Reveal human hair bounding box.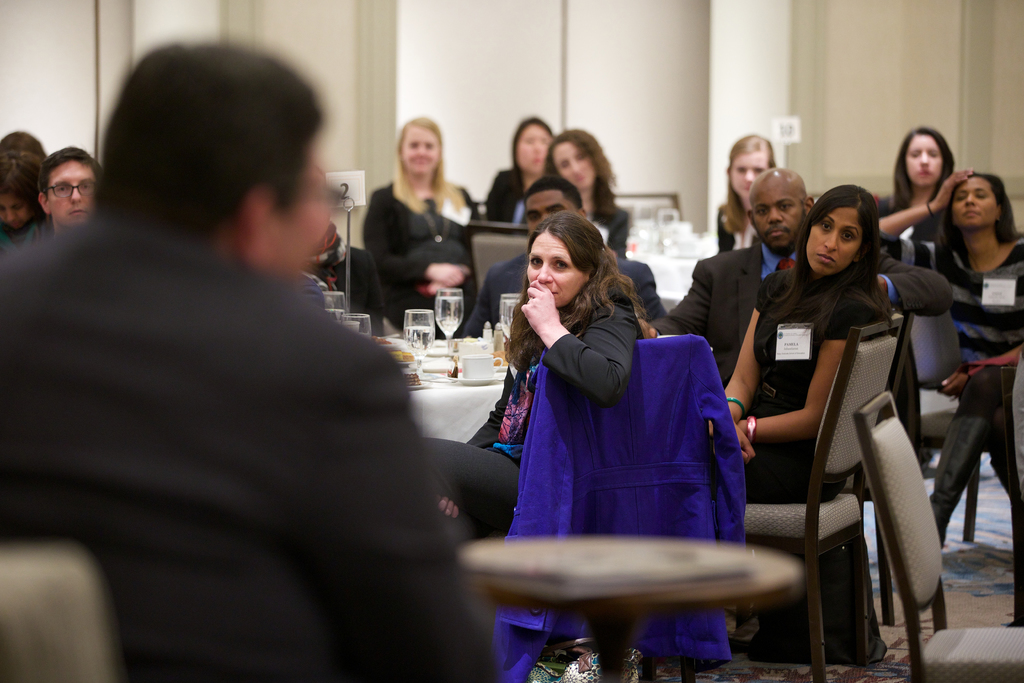
Revealed: [x1=499, y1=212, x2=649, y2=372].
